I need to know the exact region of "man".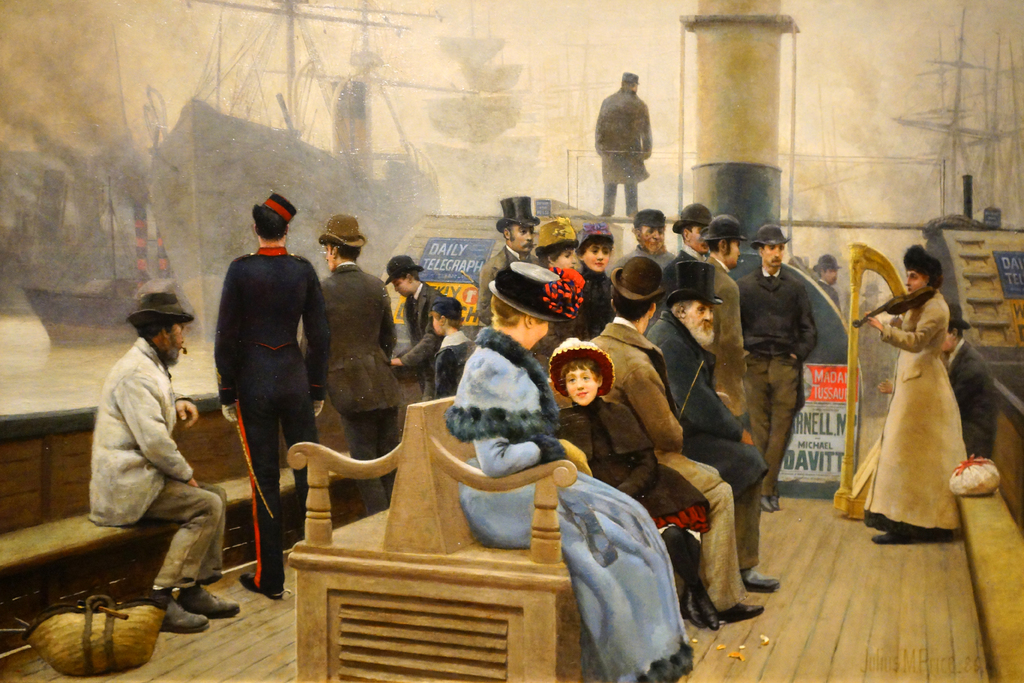
Region: {"x1": 211, "y1": 193, "x2": 326, "y2": 598}.
